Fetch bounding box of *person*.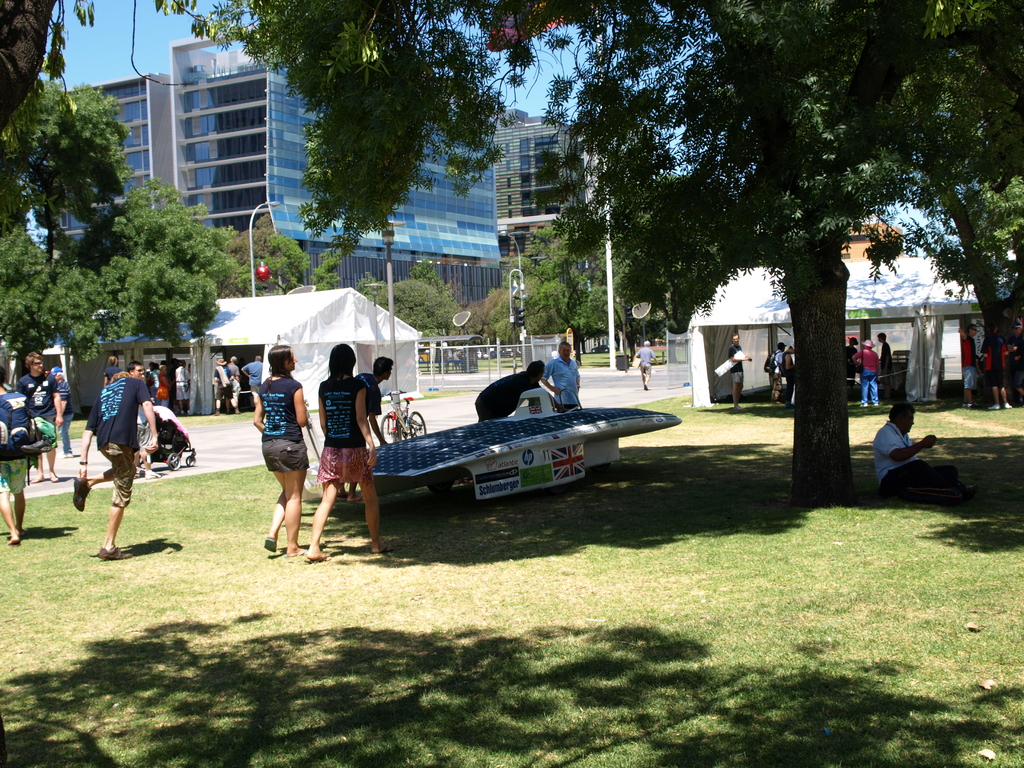
Bbox: [847,336,860,390].
